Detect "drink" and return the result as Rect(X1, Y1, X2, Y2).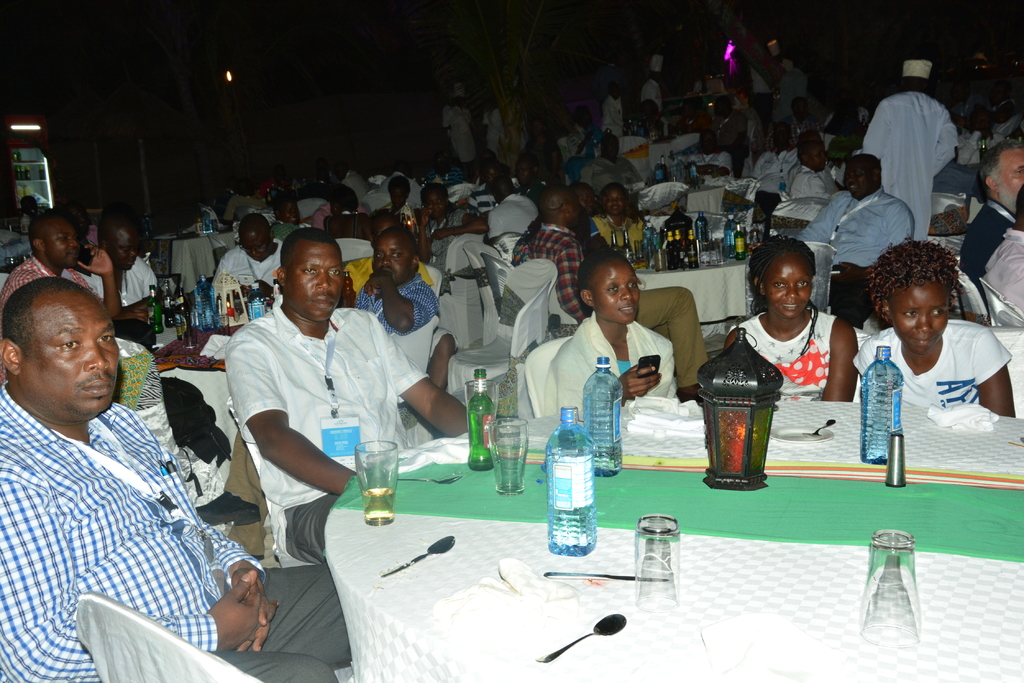
Rect(12, 151, 19, 159).
